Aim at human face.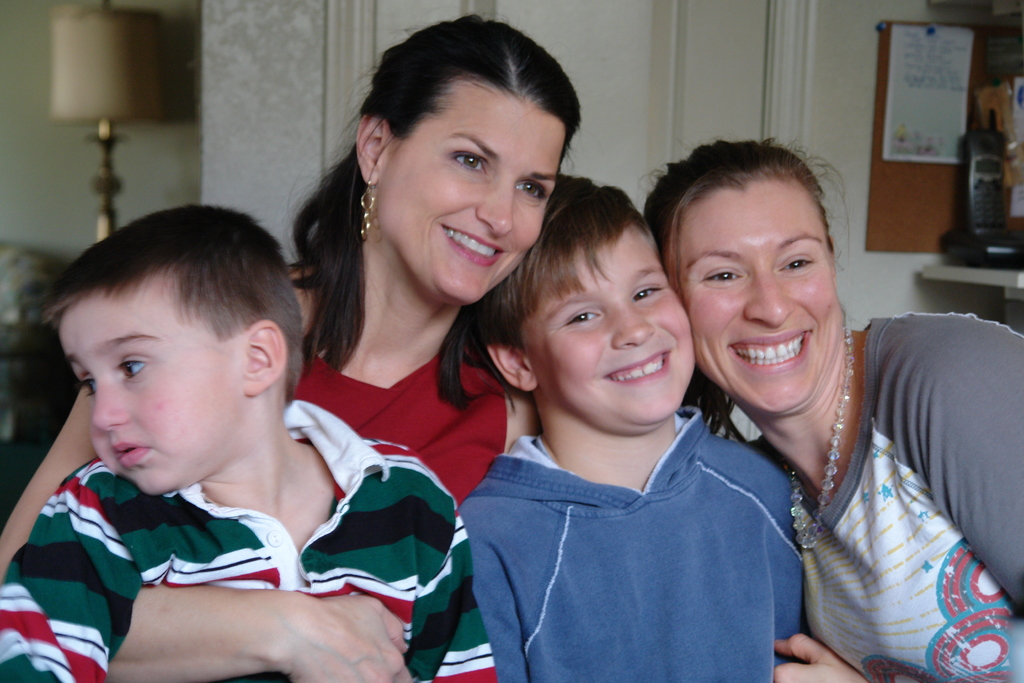
Aimed at pyautogui.locateOnScreen(527, 221, 696, 429).
